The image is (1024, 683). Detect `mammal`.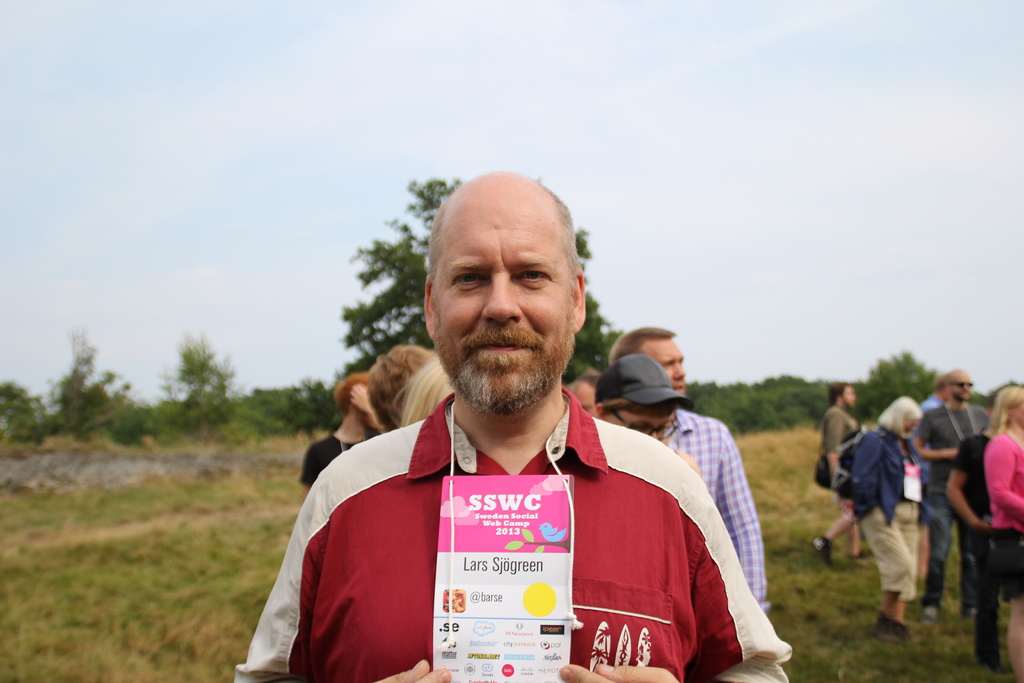
Detection: <box>853,399,922,632</box>.
